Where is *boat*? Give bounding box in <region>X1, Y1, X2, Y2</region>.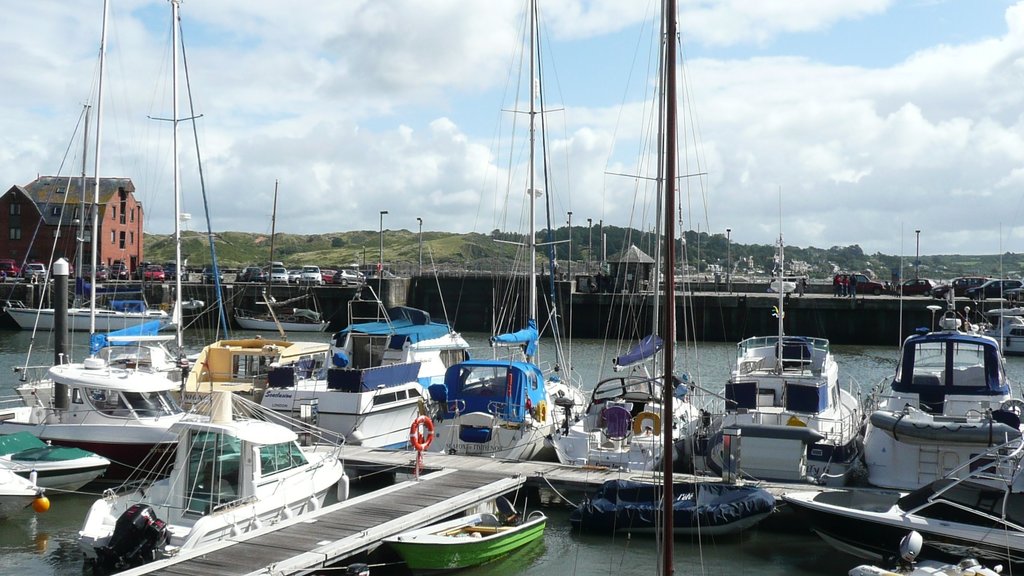
<region>578, 481, 774, 534</region>.
